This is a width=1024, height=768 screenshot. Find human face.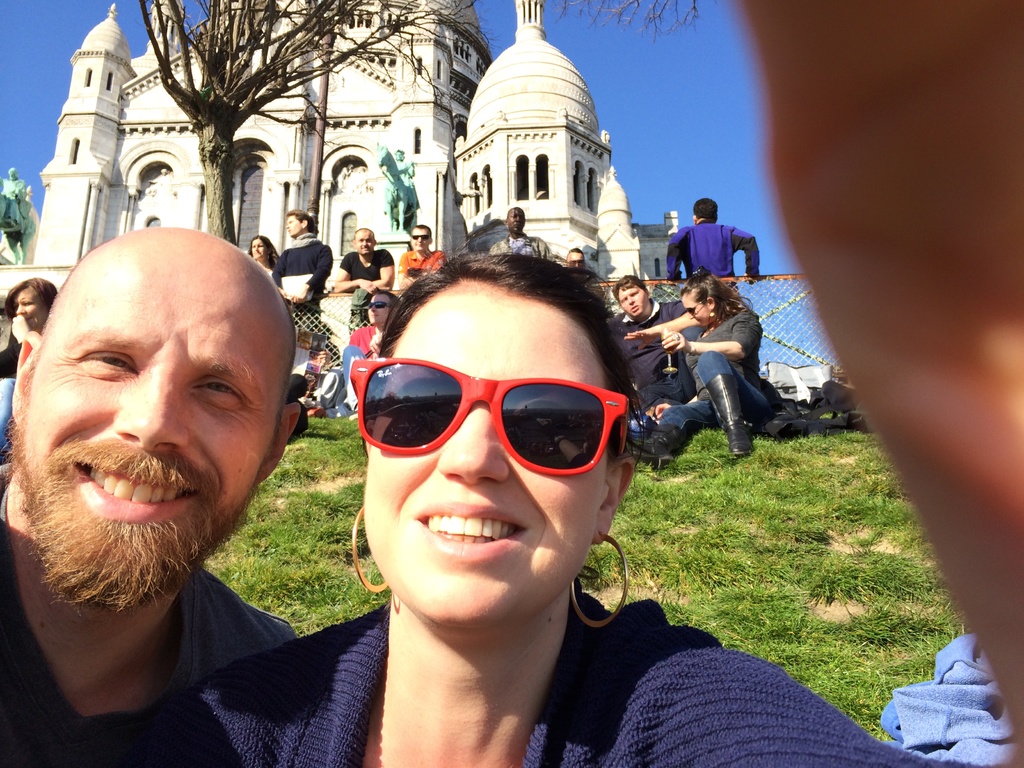
Bounding box: bbox=[411, 228, 427, 253].
